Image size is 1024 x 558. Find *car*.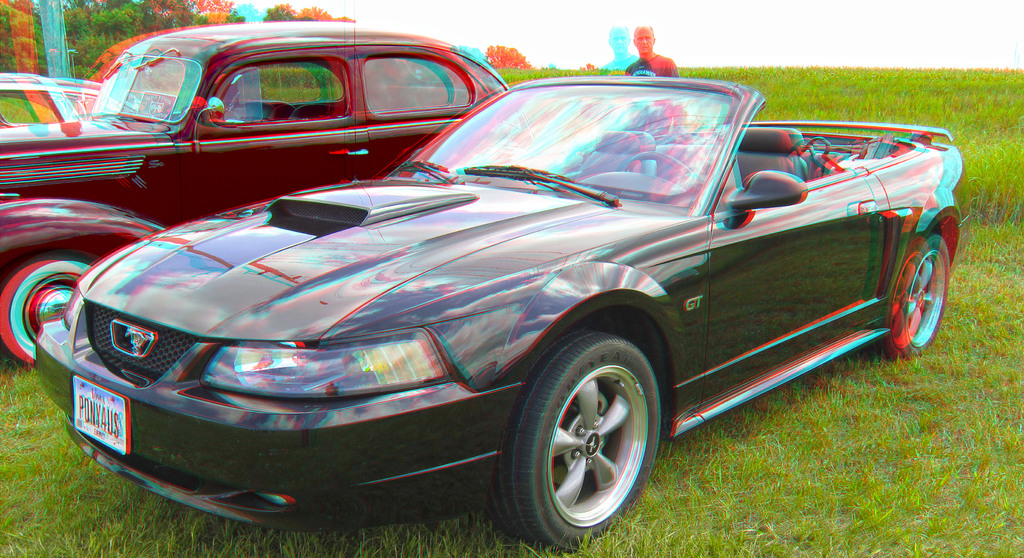
36/74/967/552.
